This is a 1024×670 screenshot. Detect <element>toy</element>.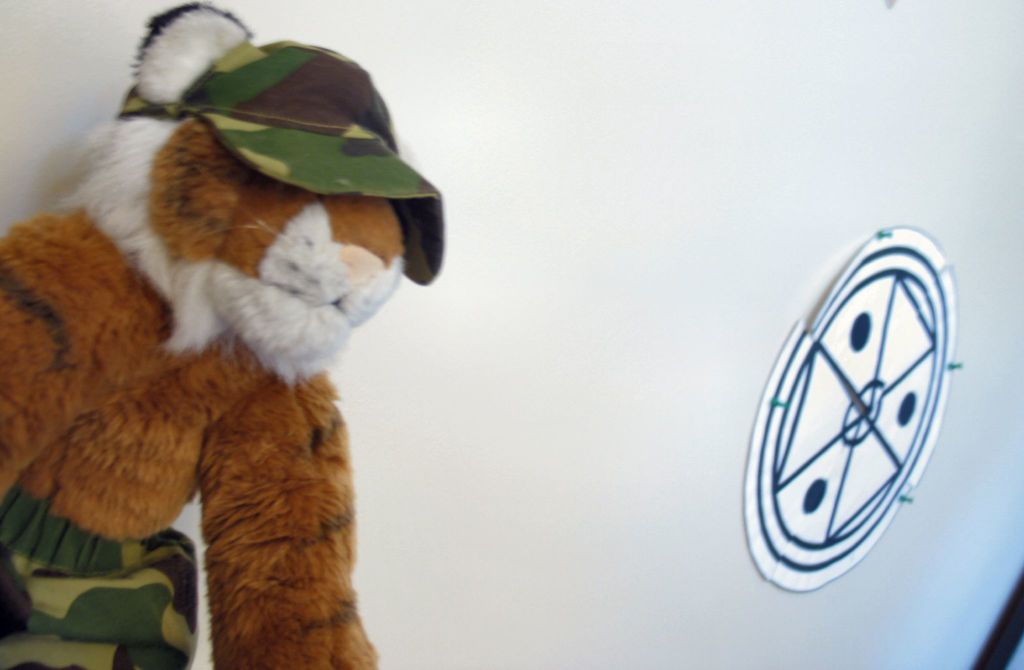
[x1=0, y1=11, x2=443, y2=669].
